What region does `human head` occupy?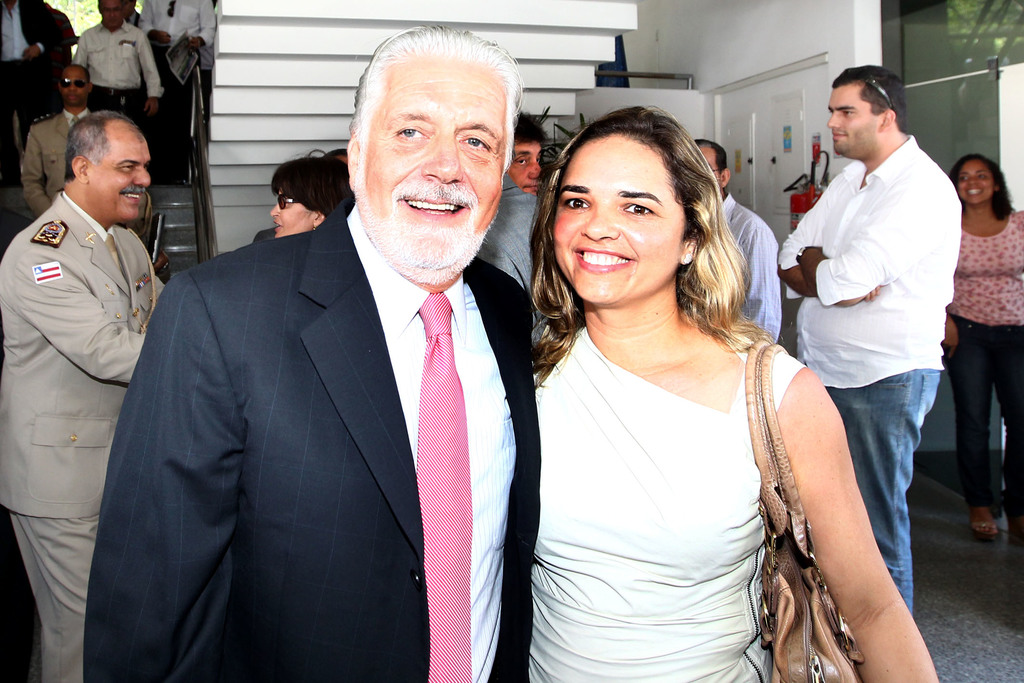
region(58, 62, 94, 108).
